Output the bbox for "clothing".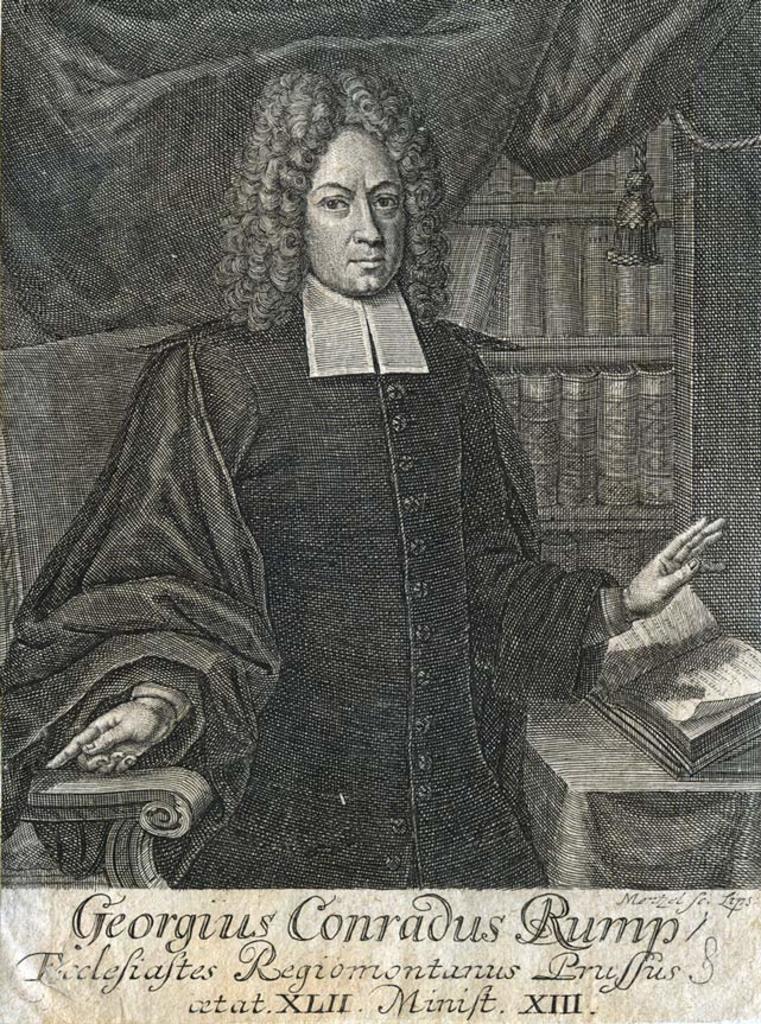
region(32, 150, 648, 935).
